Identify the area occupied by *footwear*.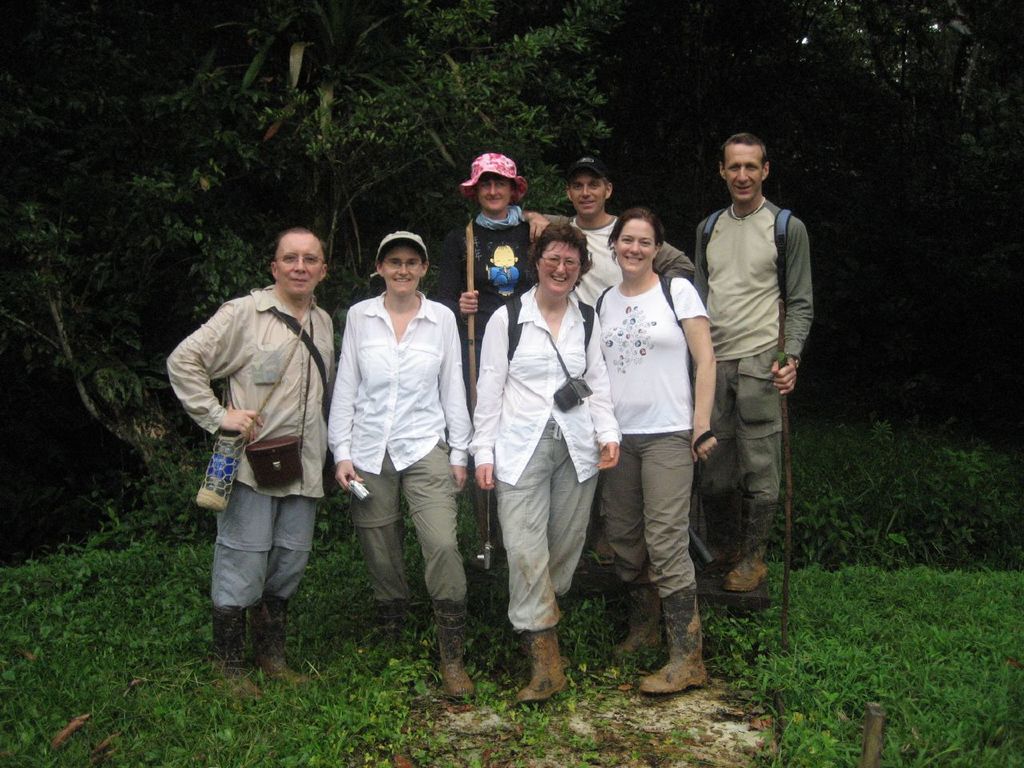
Area: 635/578/701/694.
